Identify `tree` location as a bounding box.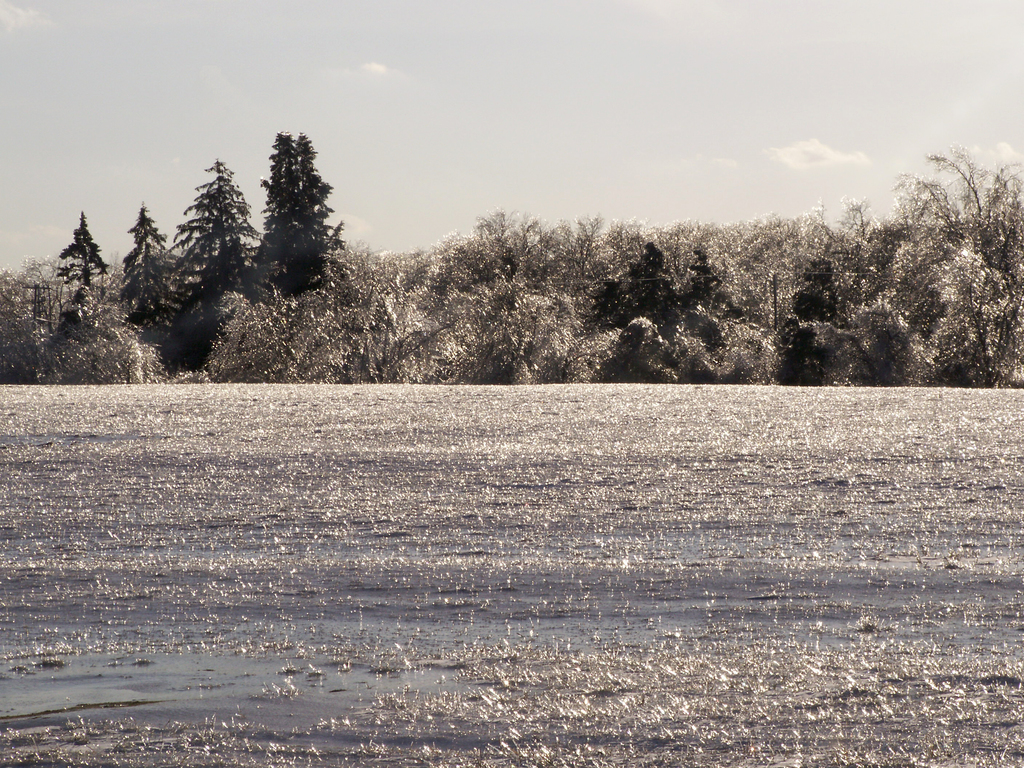
(left=252, top=132, right=353, bottom=303).
